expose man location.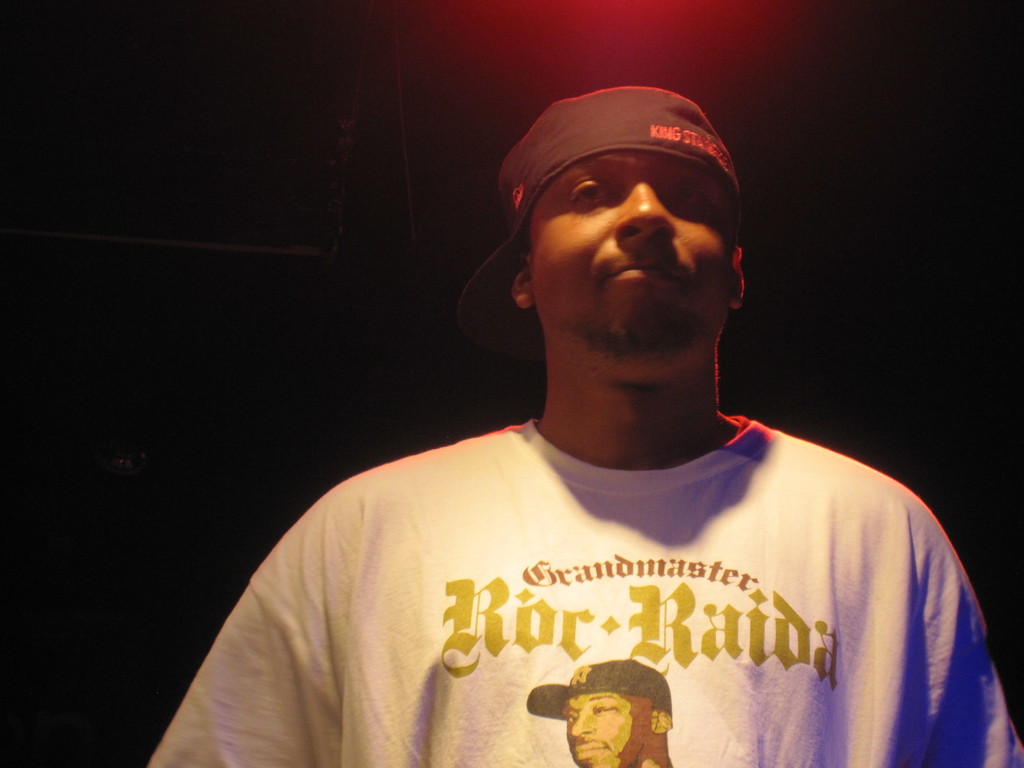
Exposed at rect(186, 51, 997, 767).
